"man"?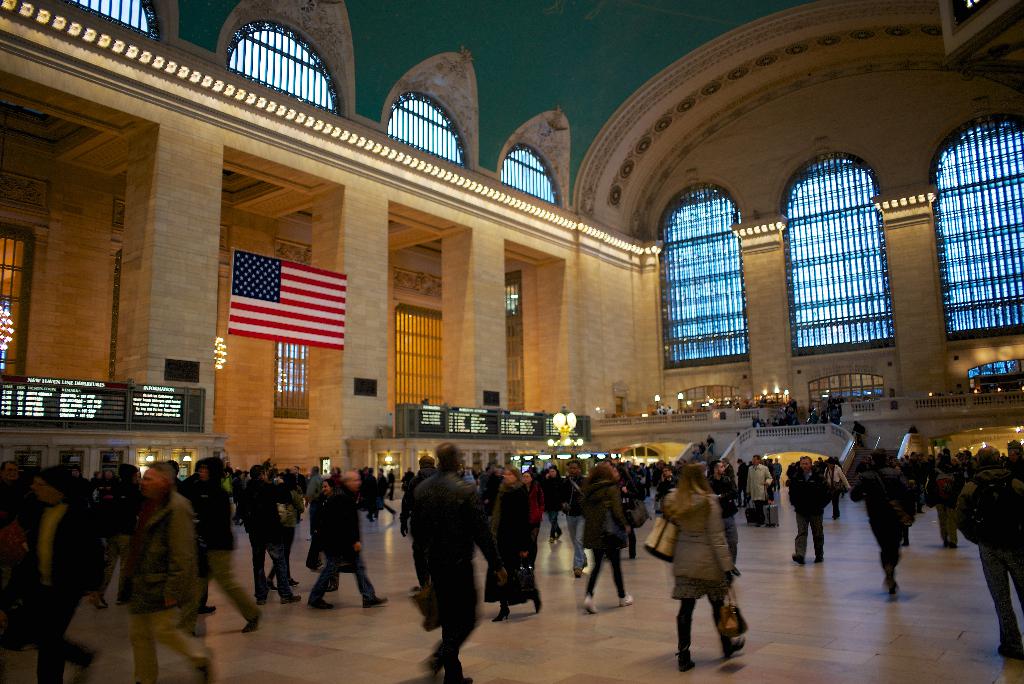
745:454:772:520
